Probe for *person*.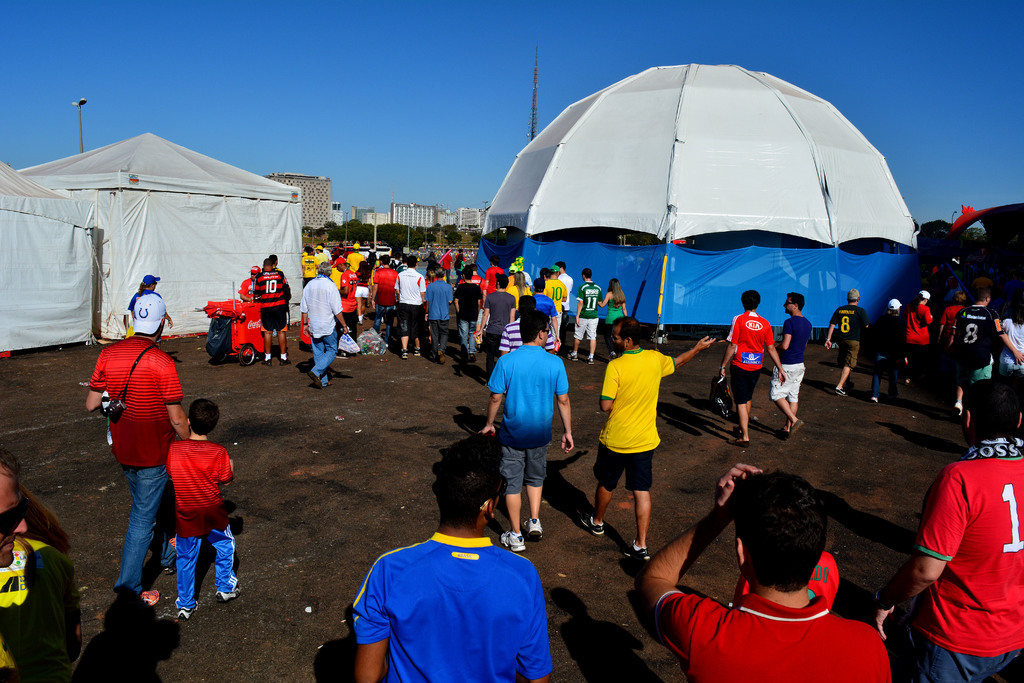
Probe result: bbox=[0, 457, 84, 682].
